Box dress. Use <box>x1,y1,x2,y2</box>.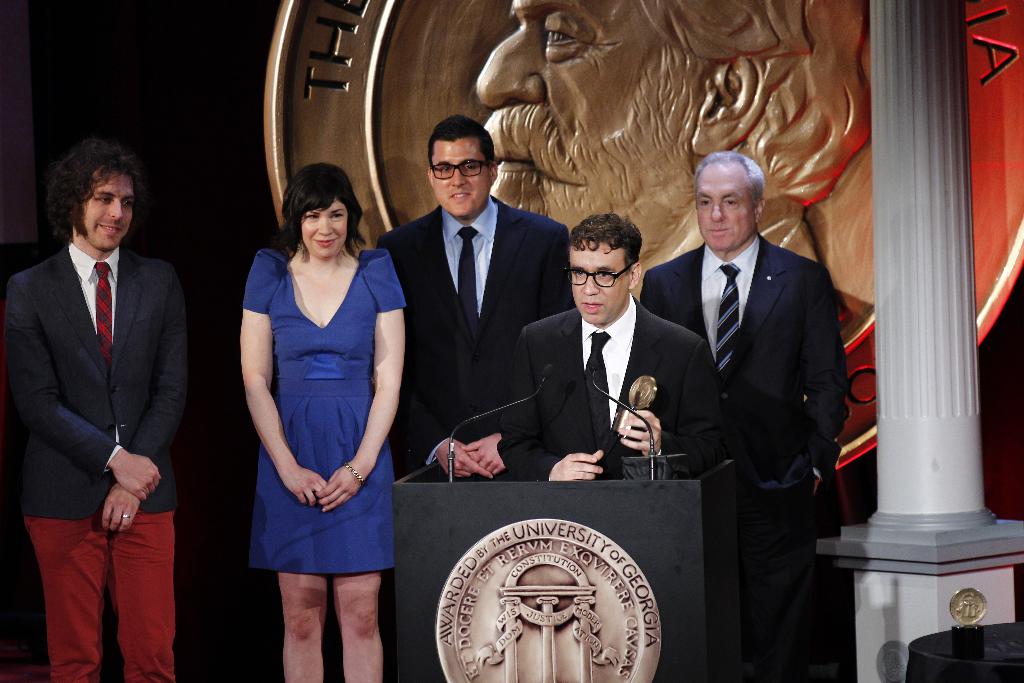
<box>246,249,405,586</box>.
